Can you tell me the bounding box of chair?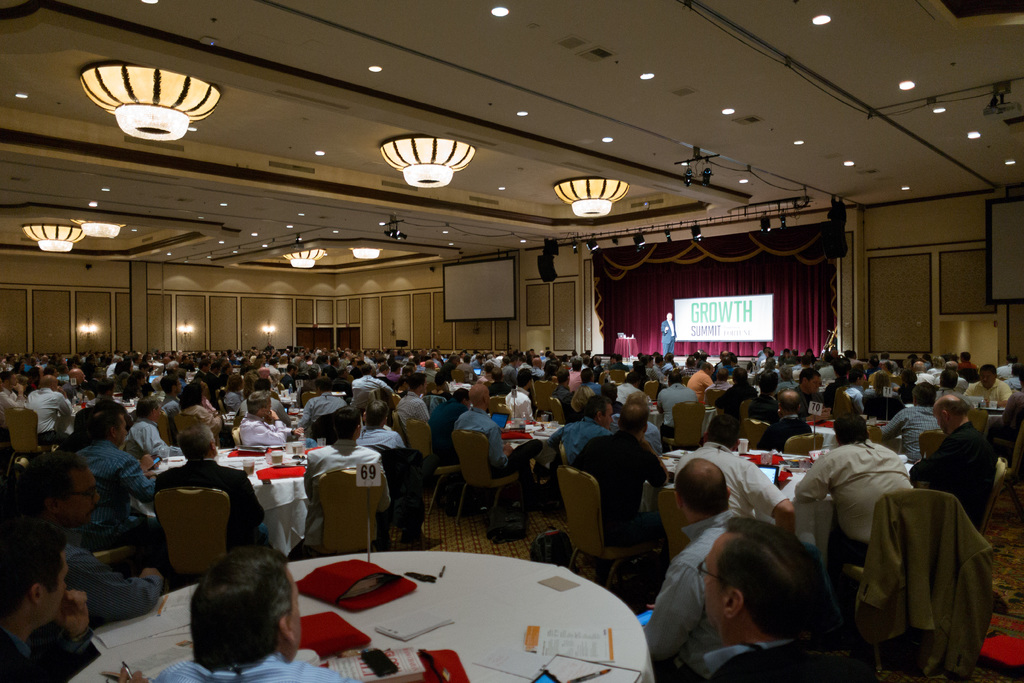
region(438, 444, 533, 536).
